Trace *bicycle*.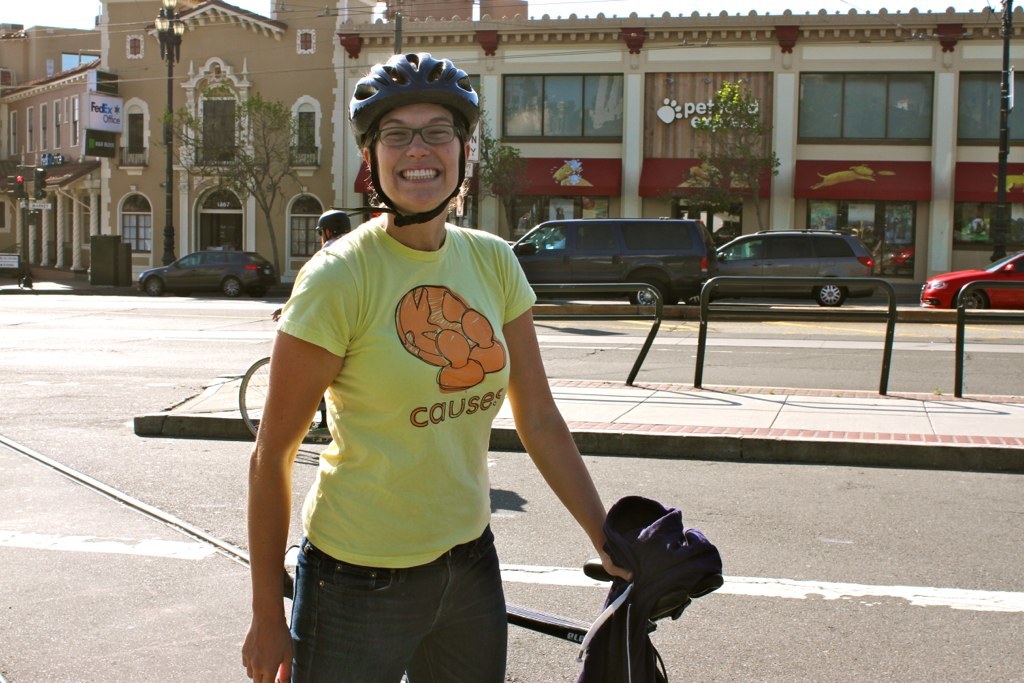
Traced to <box>239,313,328,447</box>.
